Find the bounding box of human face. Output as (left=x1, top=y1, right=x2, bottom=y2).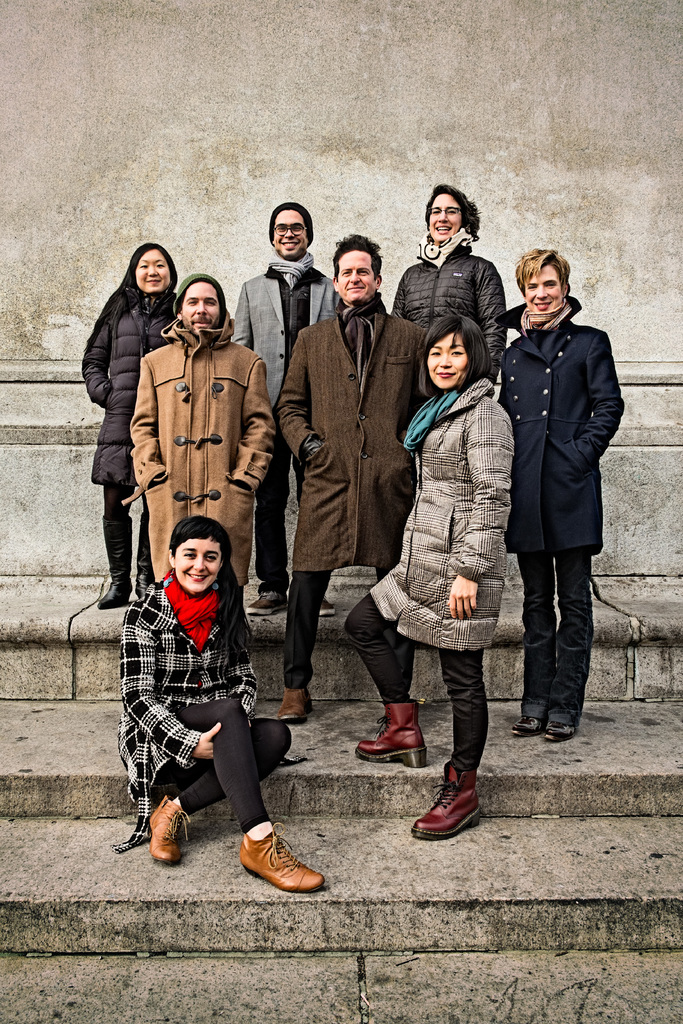
(left=177, top=535, right=218, bottom=593).
